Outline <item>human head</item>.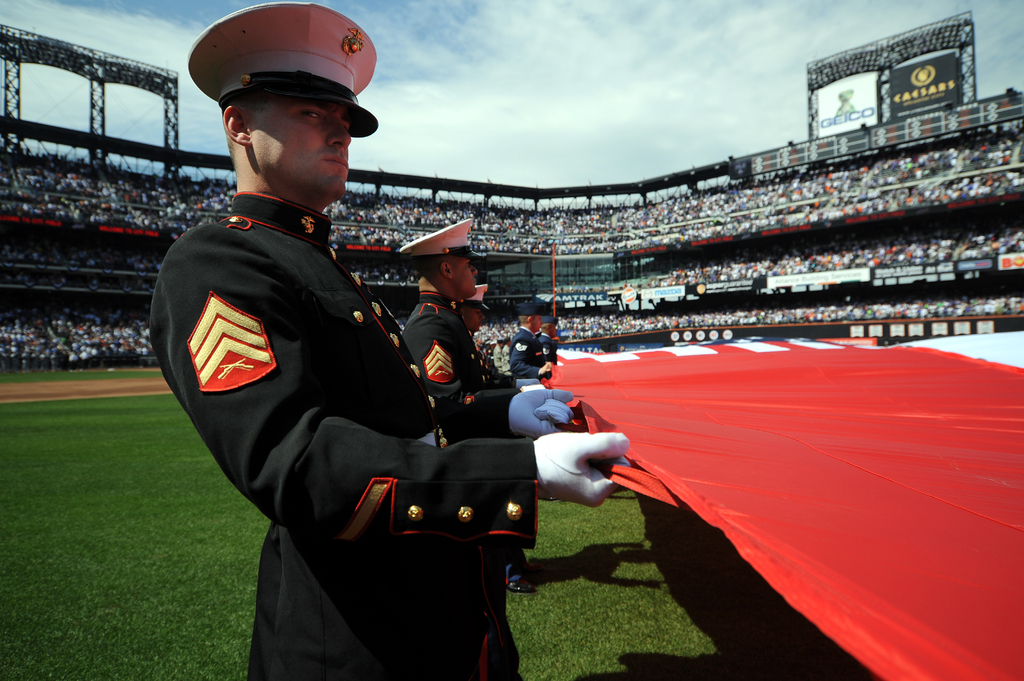
Outline: l=463, t=303, r=485, b=330.
